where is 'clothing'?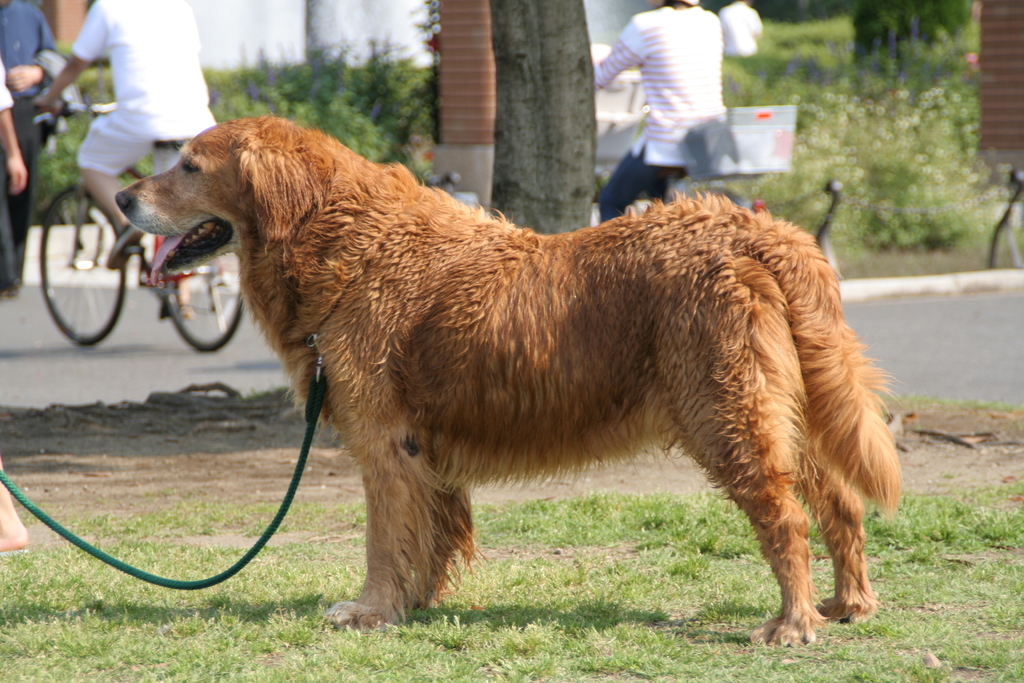
crop(593, 145, 678, 225).
